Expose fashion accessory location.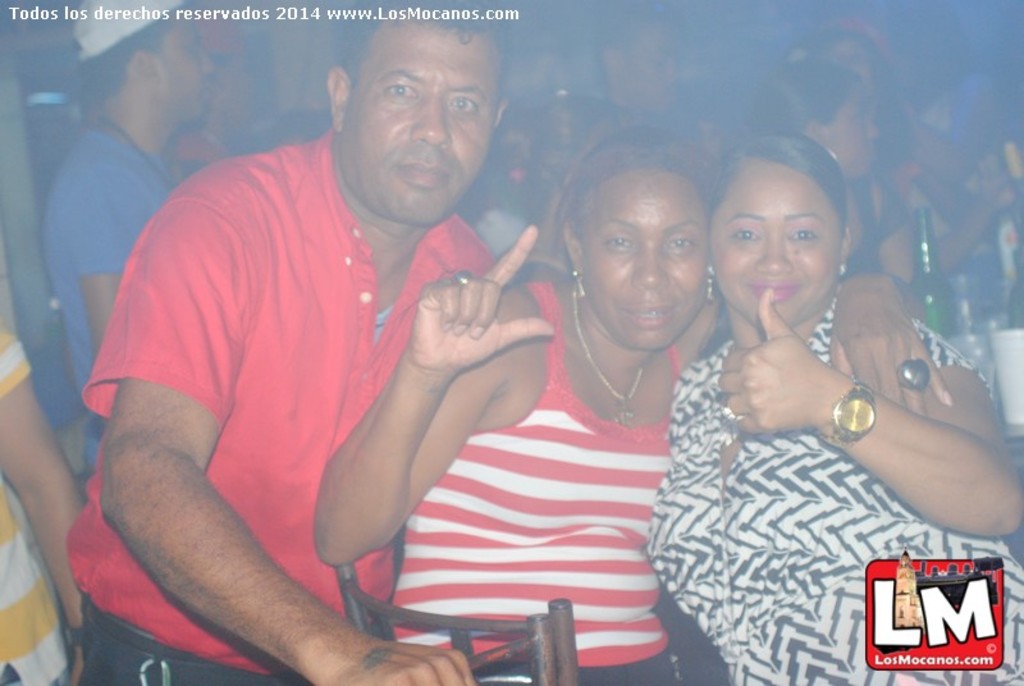
Exposed at bbox=[69, 0, 196, 68].
